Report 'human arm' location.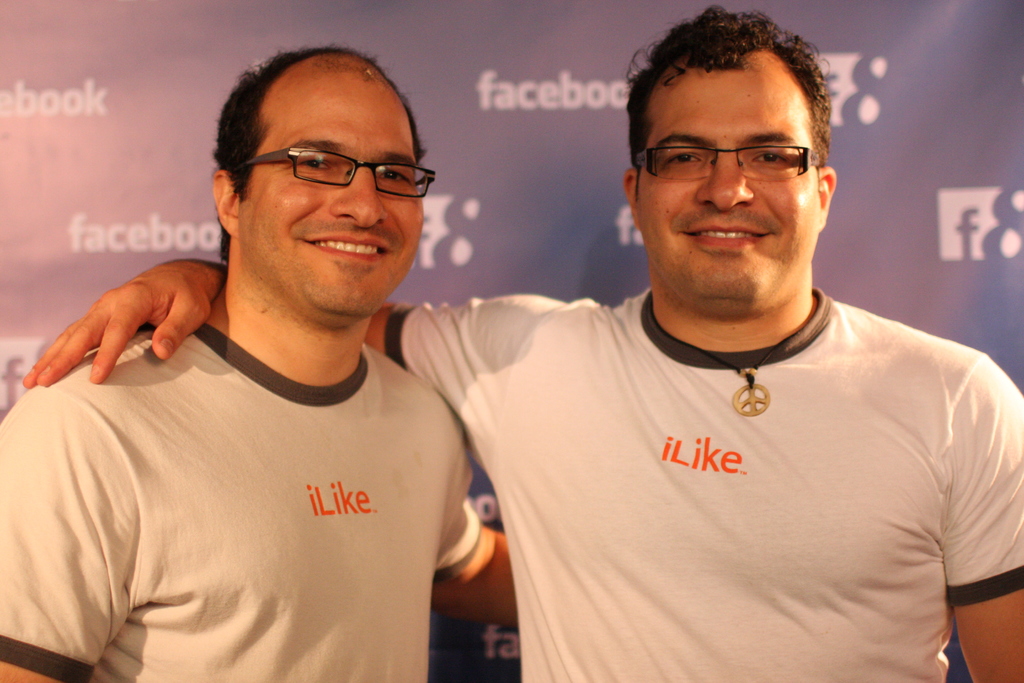
Report: Rect(23, 259, 570, 461).
